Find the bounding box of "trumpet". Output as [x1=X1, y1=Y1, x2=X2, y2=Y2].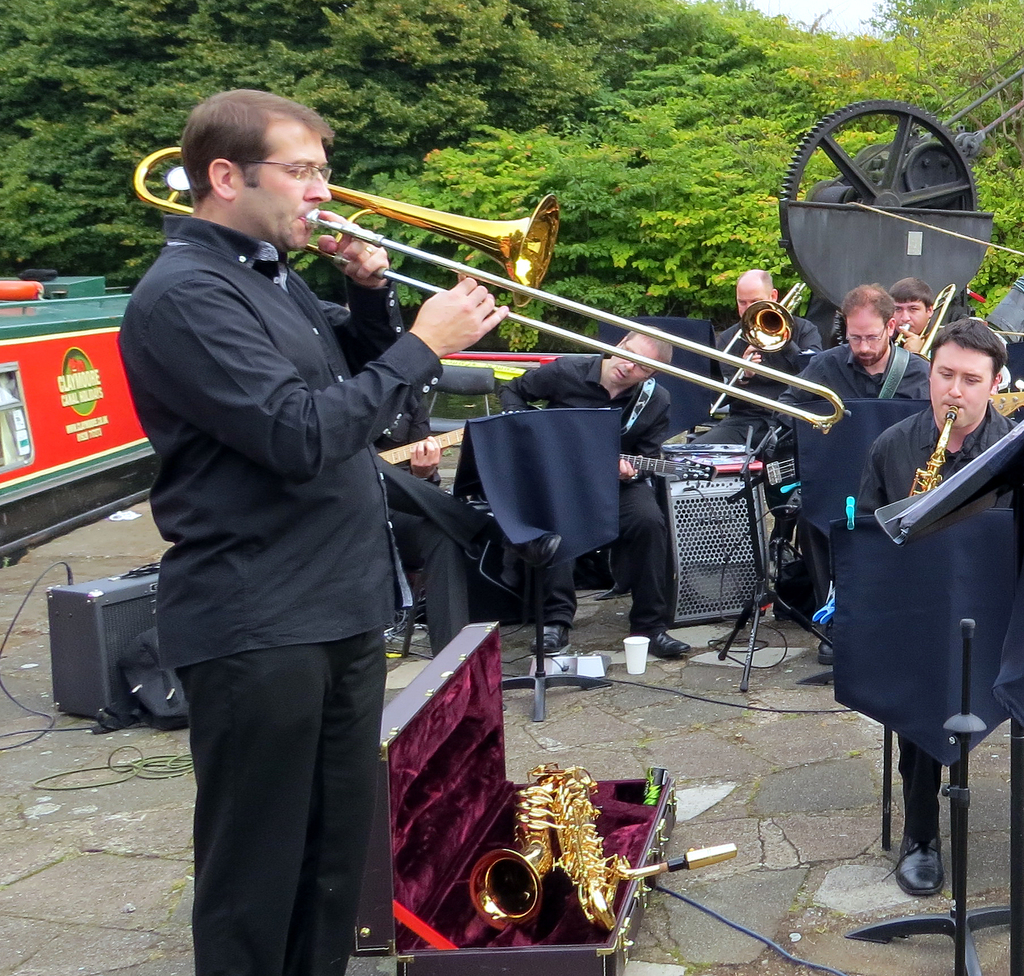
[x1=708, y1=281, x2=810, y2=418].
